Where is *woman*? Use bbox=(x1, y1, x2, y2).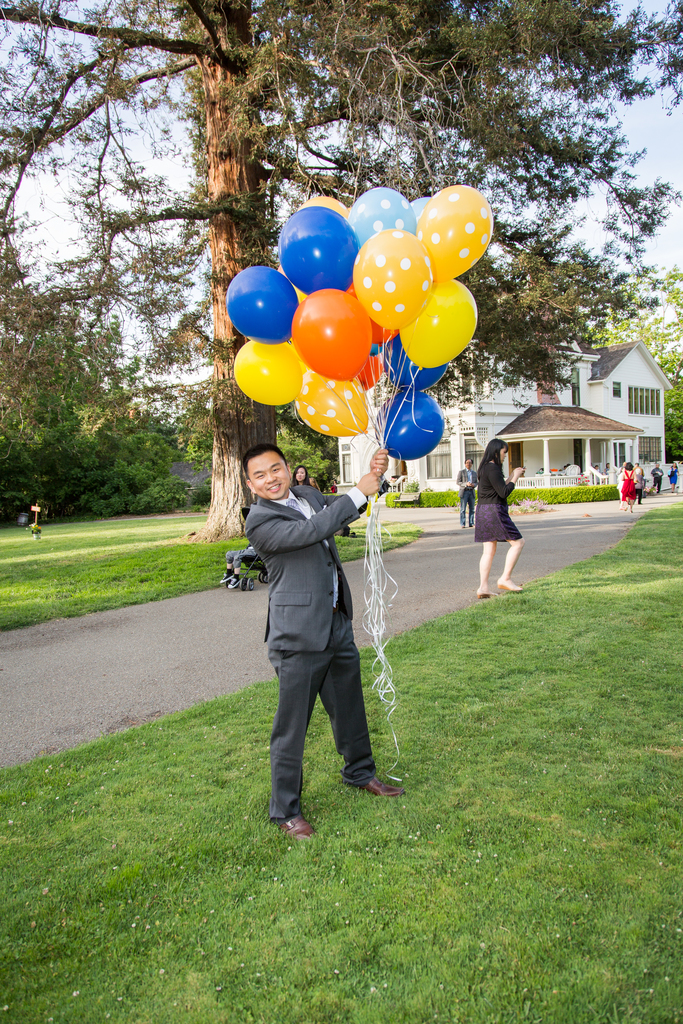
bbox=(618, 462, 642, 511).
